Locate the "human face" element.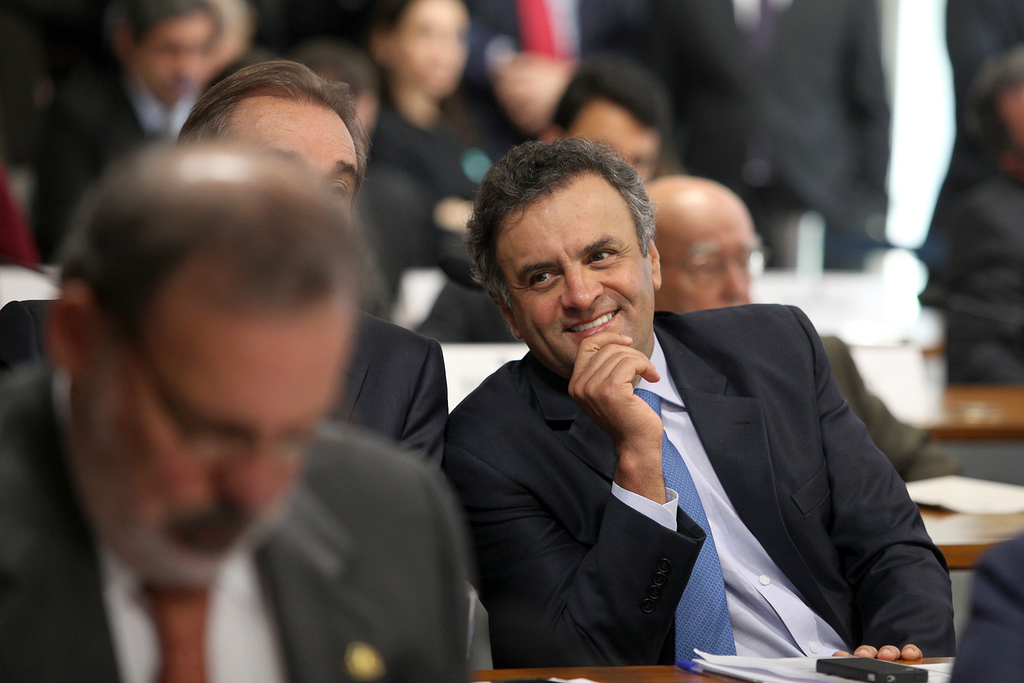
Element bbox: <region>217, 80, 380, 217</region>.
